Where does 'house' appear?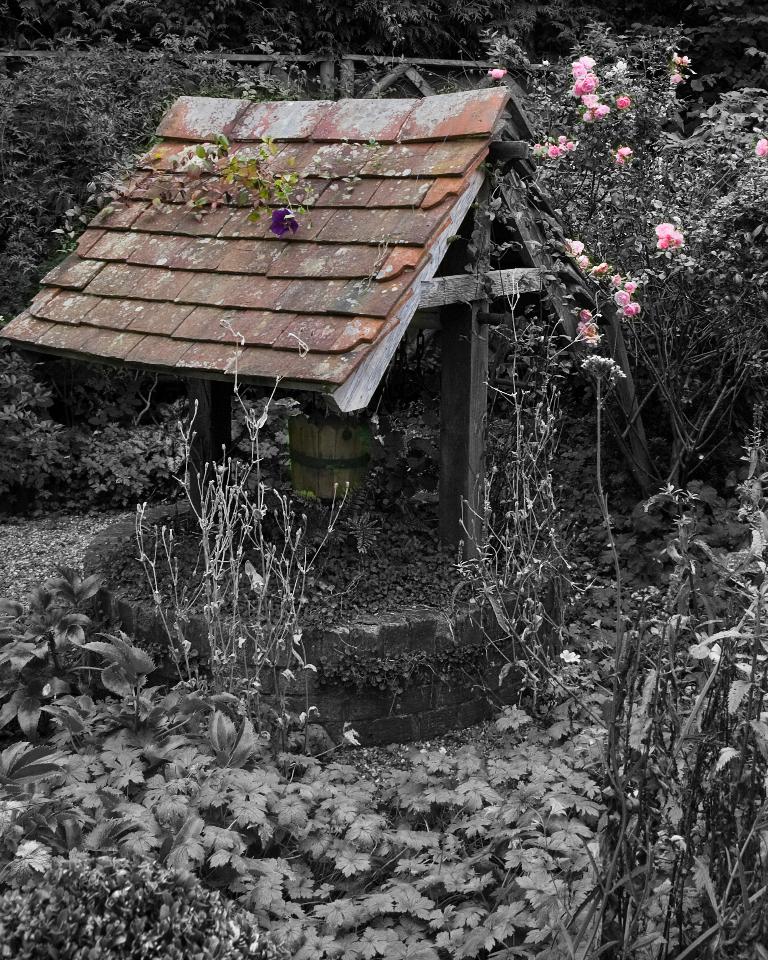
Appears at 0, 31, 622, 524.
